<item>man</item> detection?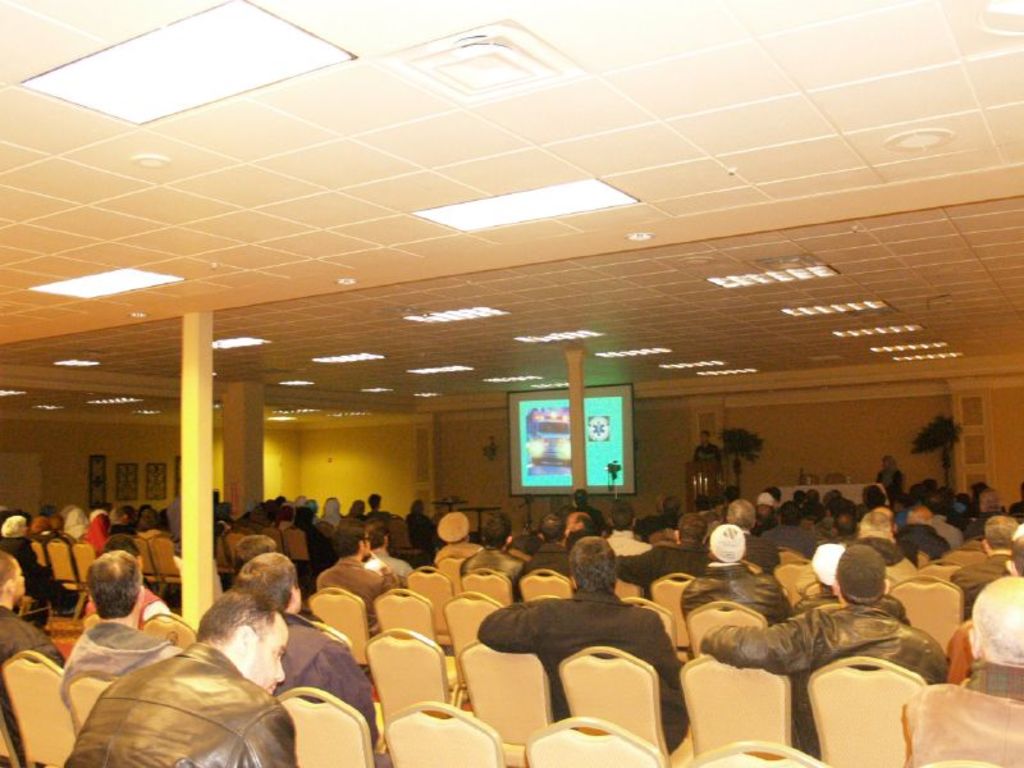
x1=1005 y1=534 x2=1023 y2=575
